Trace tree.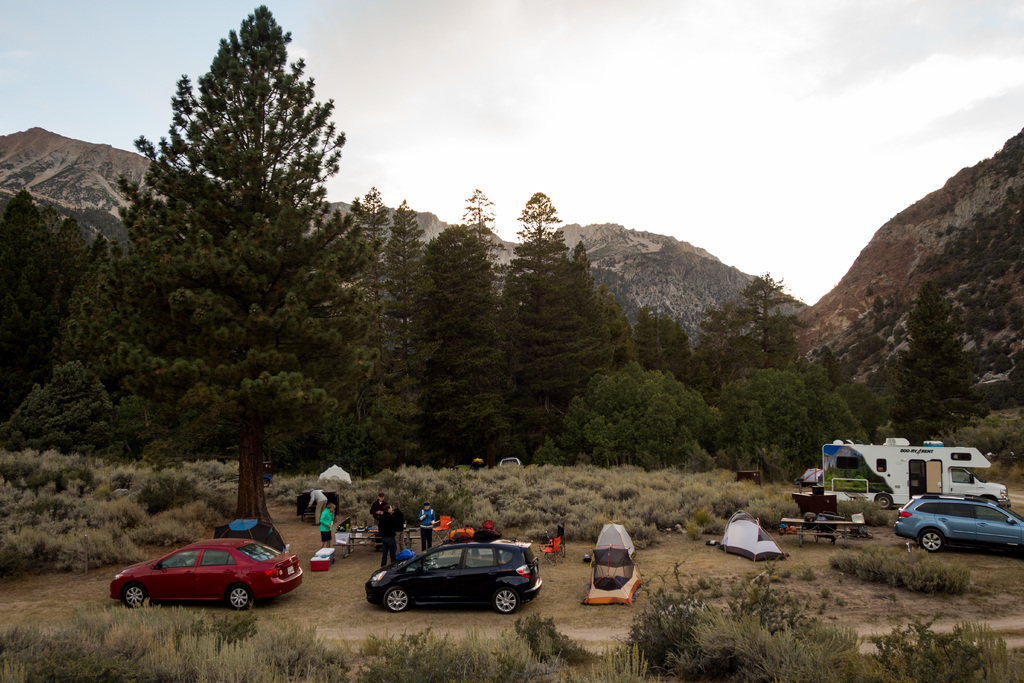
Traced to <bbox>60, 0, 378, 551</bbox>.
